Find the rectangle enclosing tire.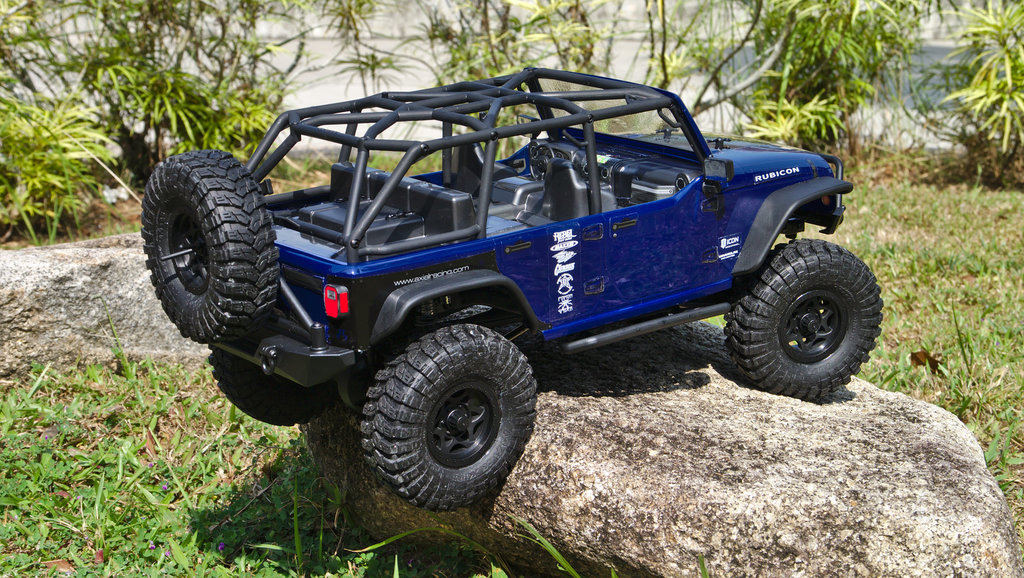
select_region(204, 341, 335, 425).
